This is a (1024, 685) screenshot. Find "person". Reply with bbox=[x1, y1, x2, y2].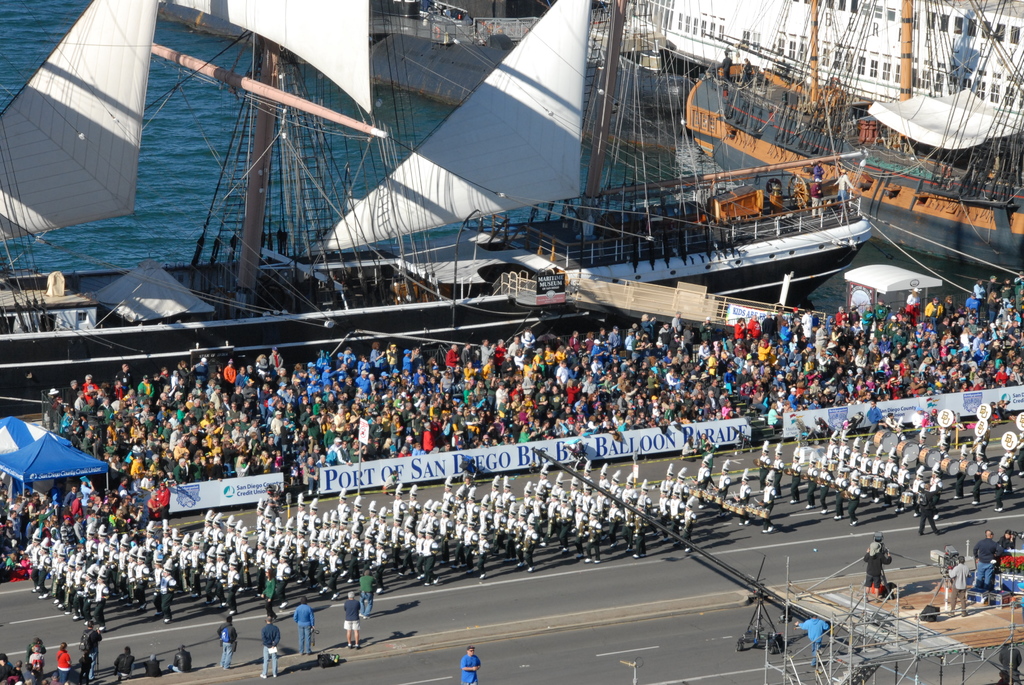
bbox=[996, 527, 1016, 563].
